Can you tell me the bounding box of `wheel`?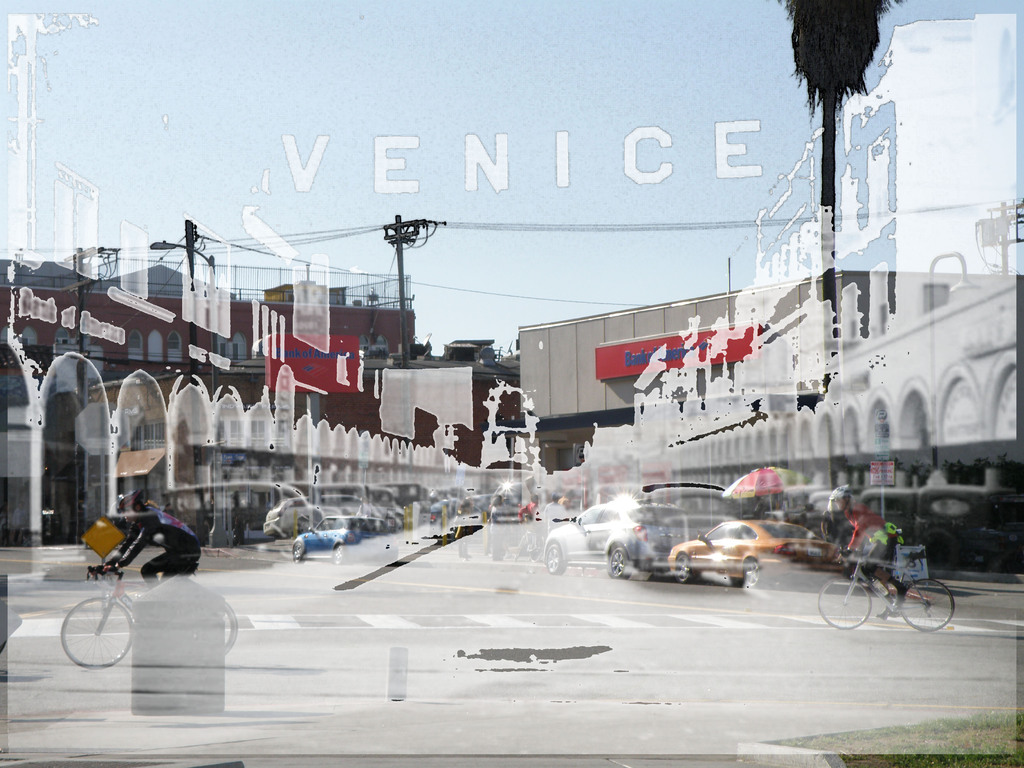
[606,538,626,580].
